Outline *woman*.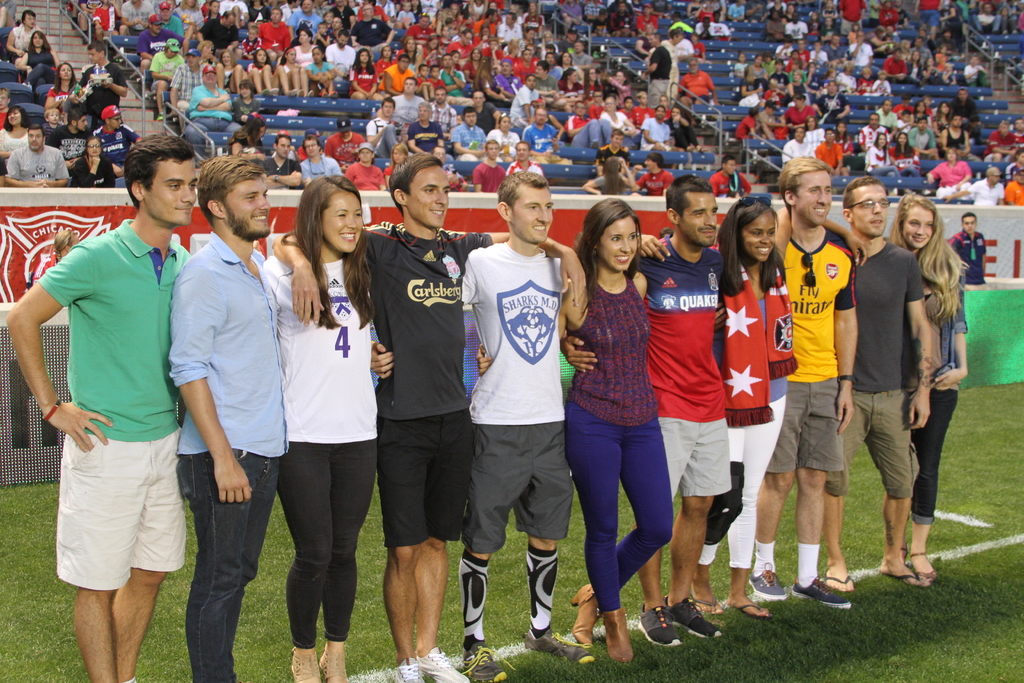
Outline: bbox(74, 138, 117, 189).
